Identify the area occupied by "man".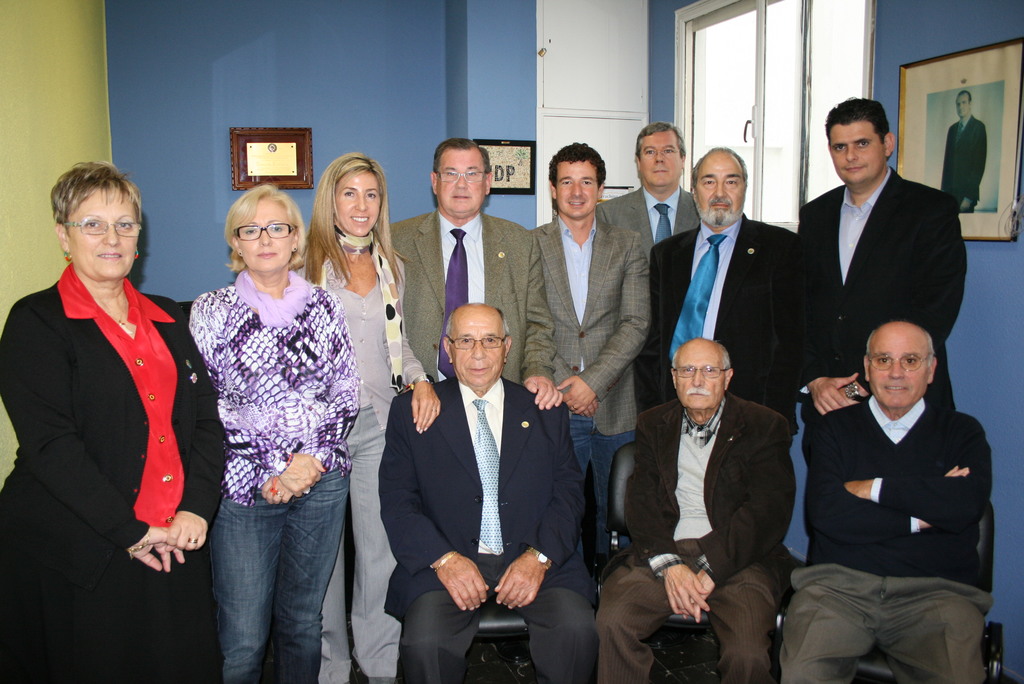
Area: [left=939, top=85, right=986, bottom=215].
